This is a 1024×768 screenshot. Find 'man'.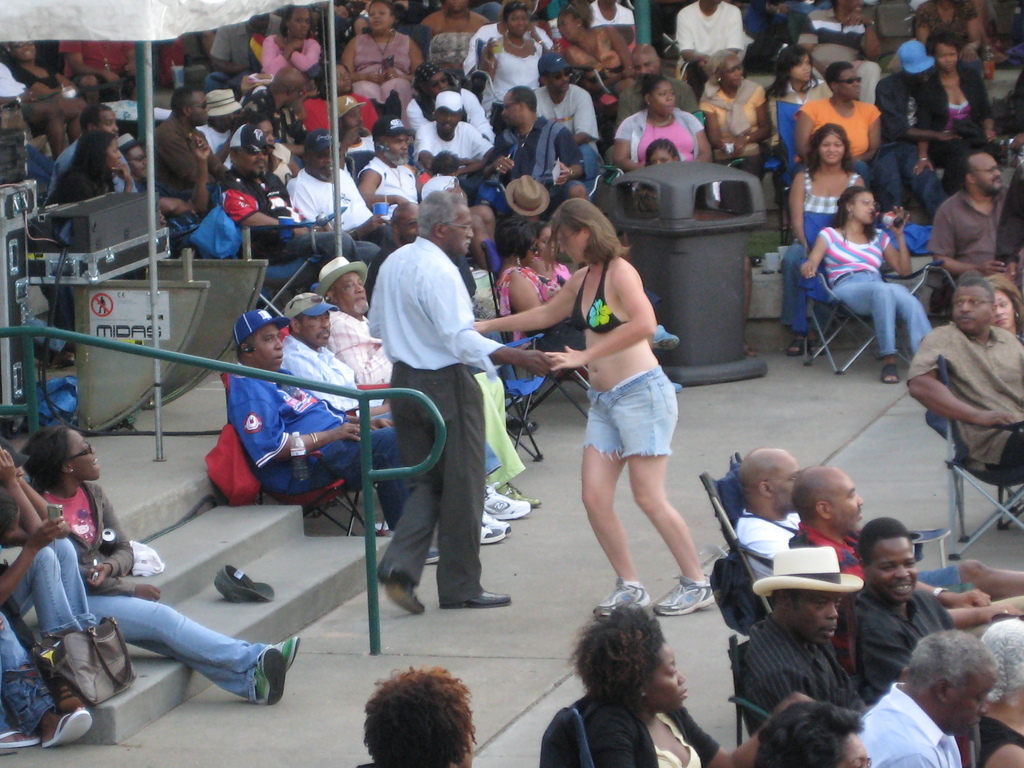
Bounding box: x1=615, y1=45, x2=697, y2=131.
